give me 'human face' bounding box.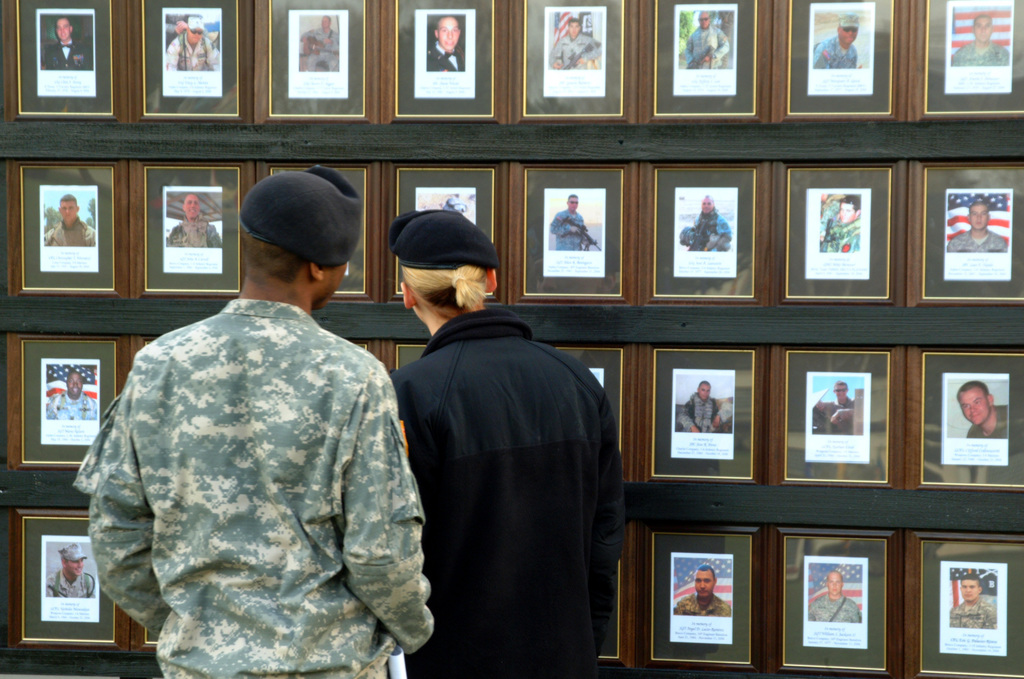
crop(828, 579, 841, 593).
